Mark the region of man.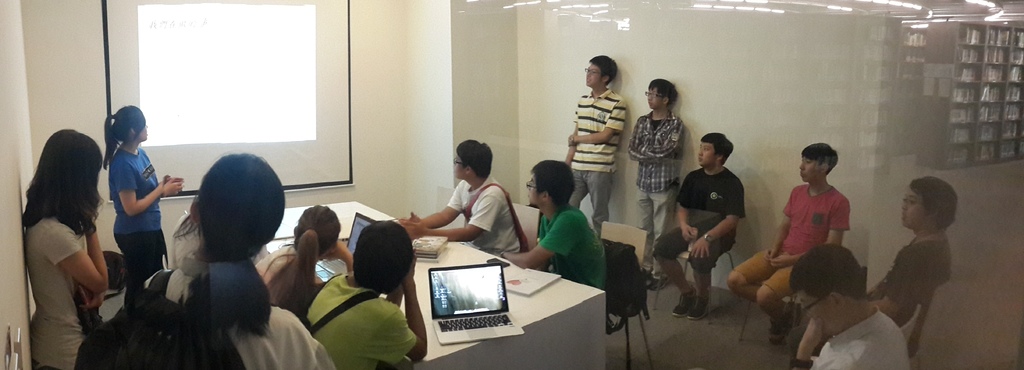
Region: rect(564, 55, 628, 238).
